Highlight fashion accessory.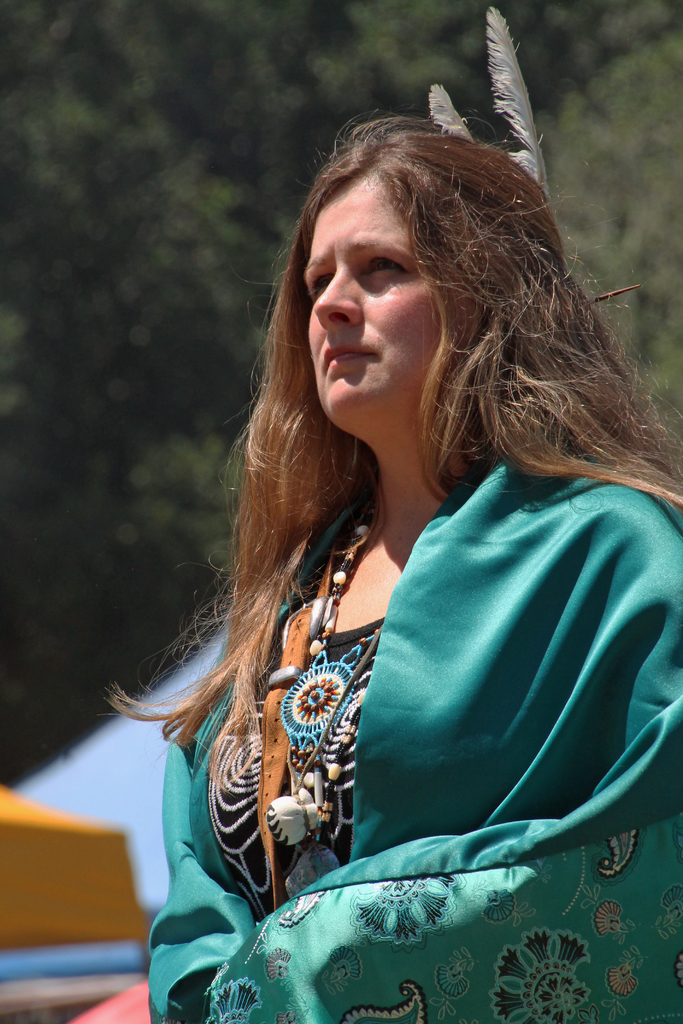
Highlighted region: 280 516 374 769.
